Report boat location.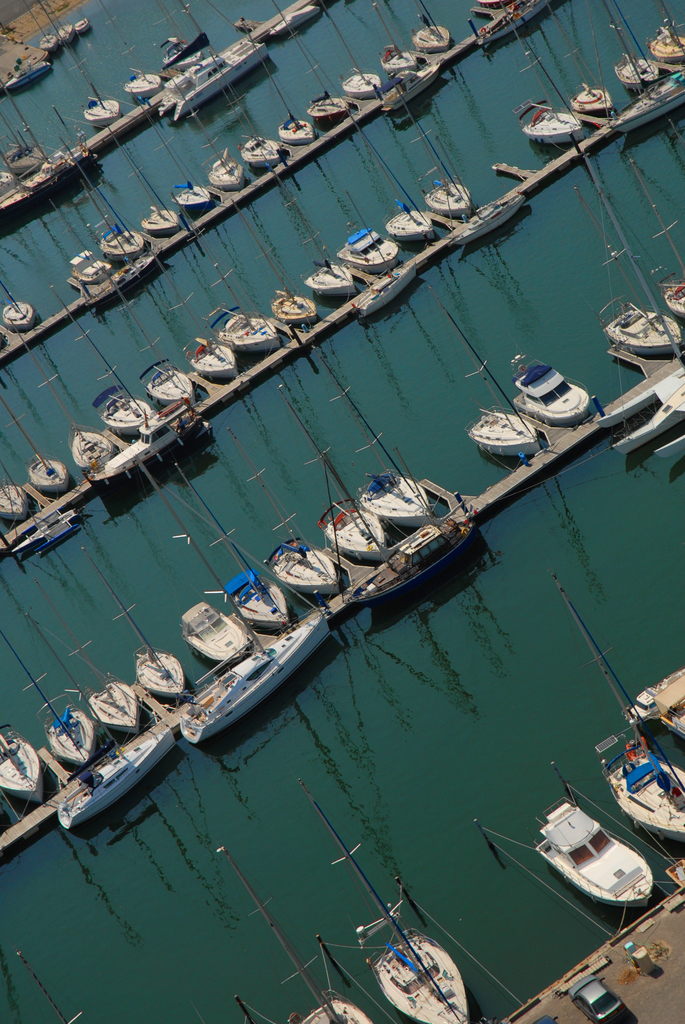
Report: 301:773:465:1023.
